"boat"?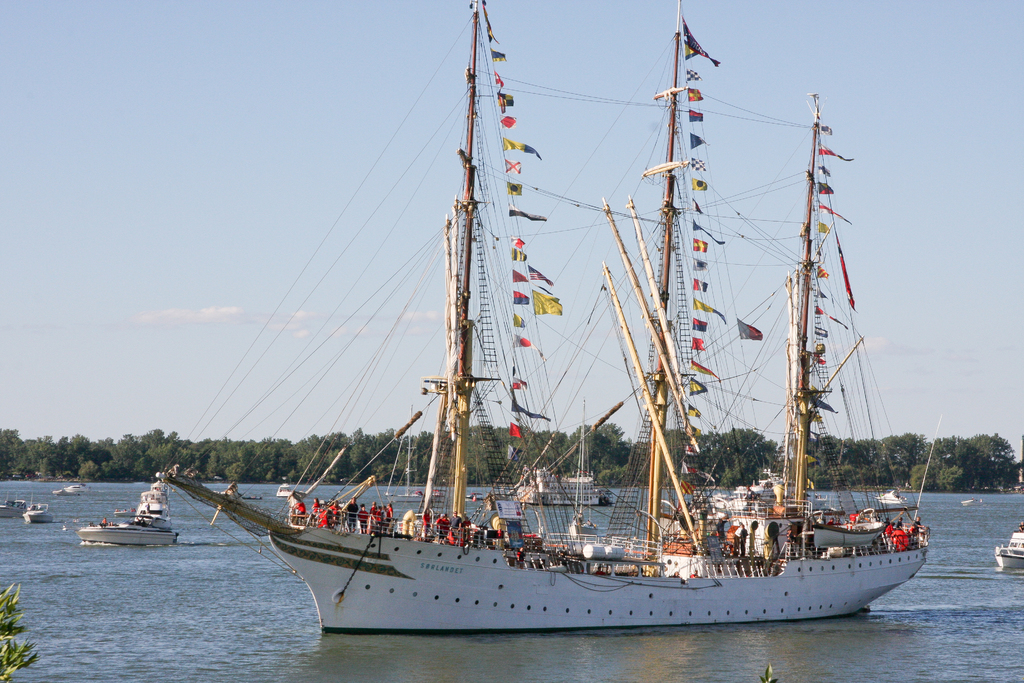
Rect(81, 470, 176, 547)
